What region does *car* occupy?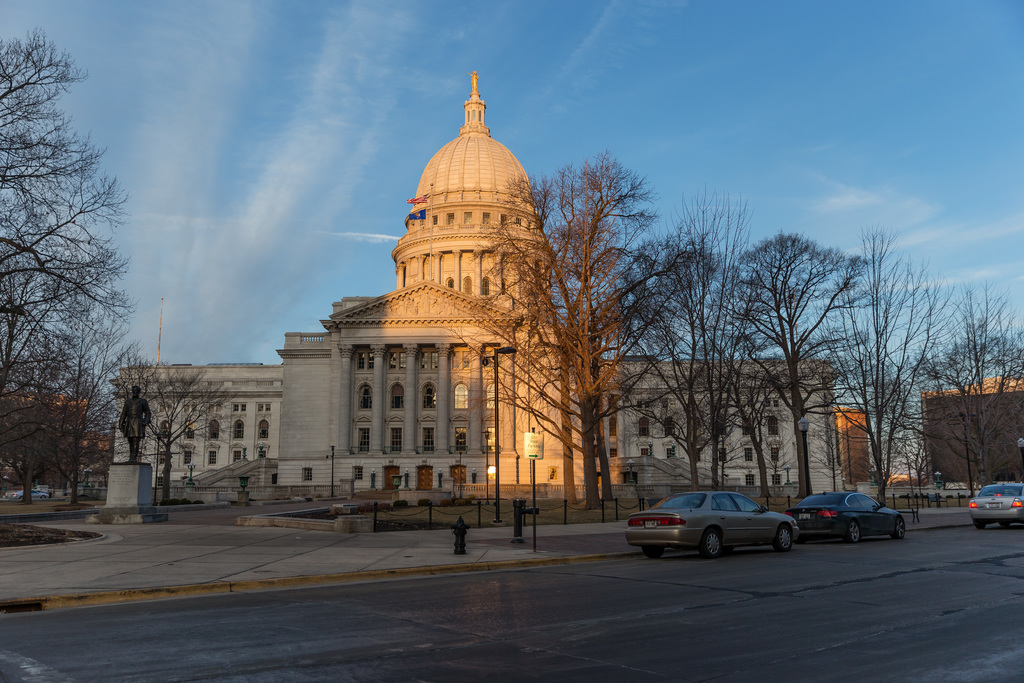
781/486/908/546.
